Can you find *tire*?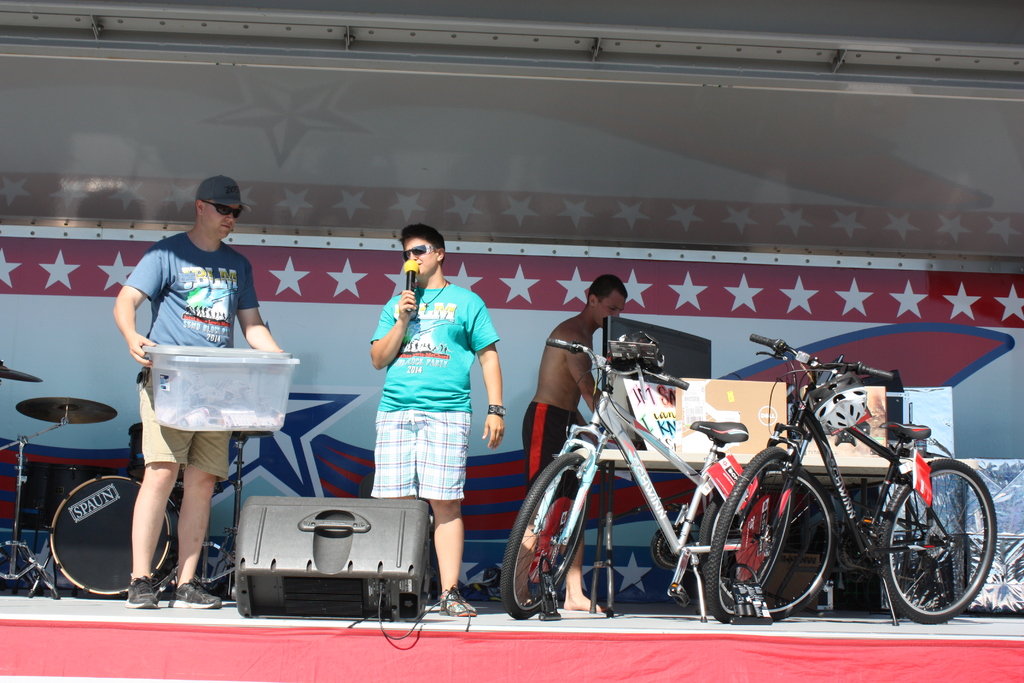
Yes, bounding box: crop(701, 466, 838, 621).
